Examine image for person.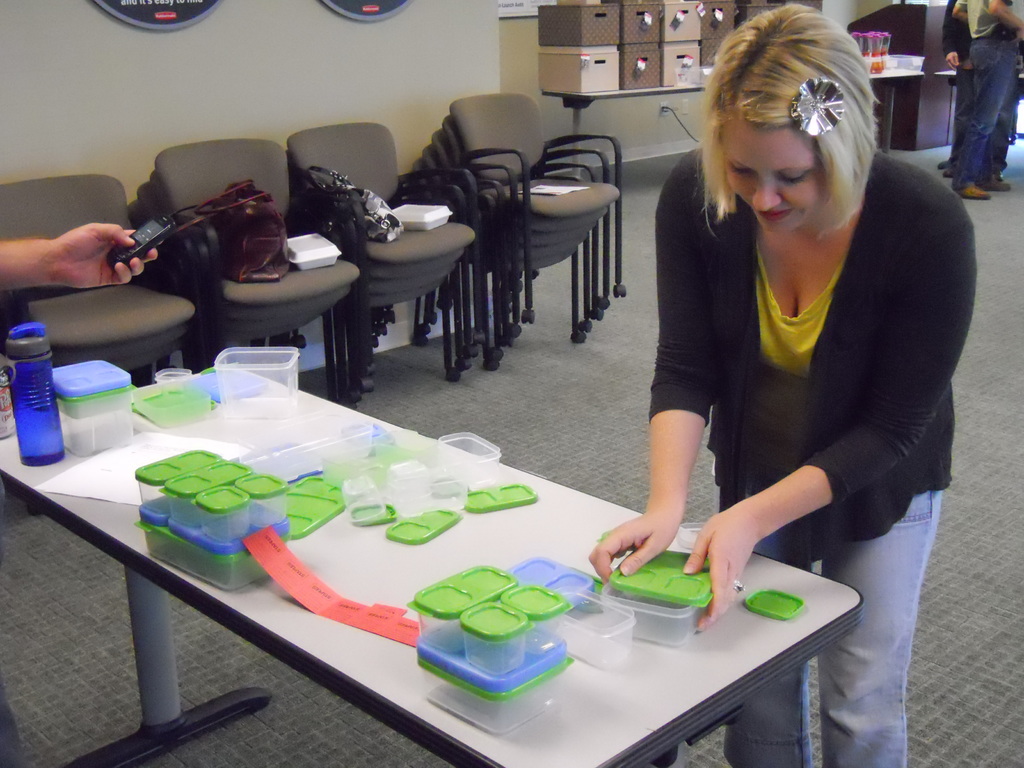
Examination result: box(0, 218, 159, 294).
